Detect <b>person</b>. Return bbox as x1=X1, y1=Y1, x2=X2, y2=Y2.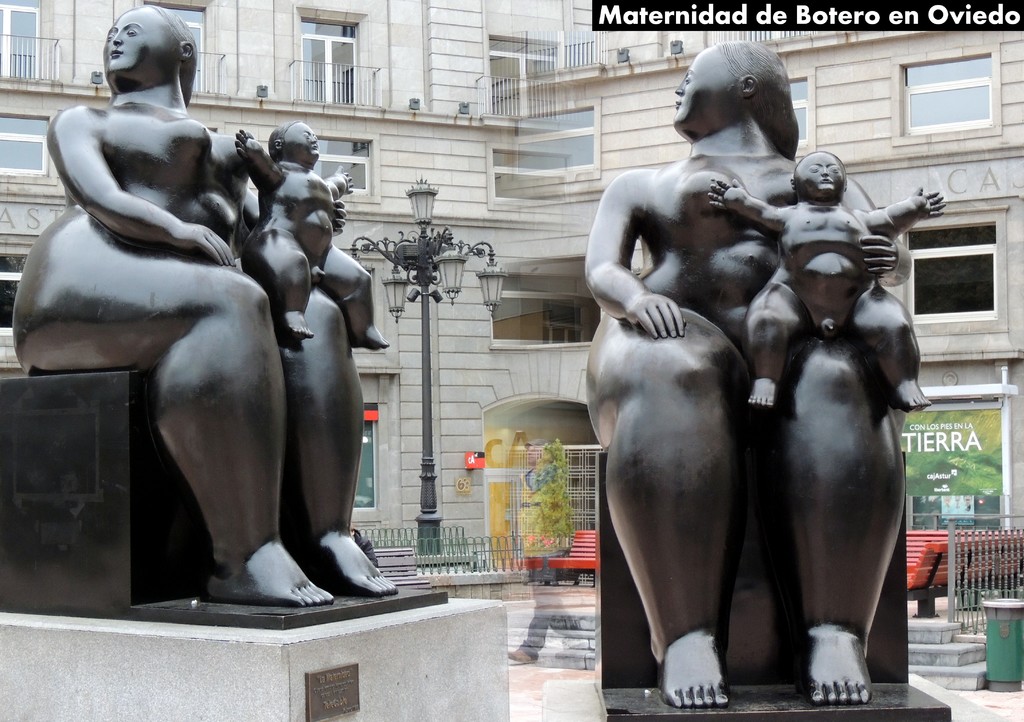
x1=705, y1=152, x2=945, y2=406.
